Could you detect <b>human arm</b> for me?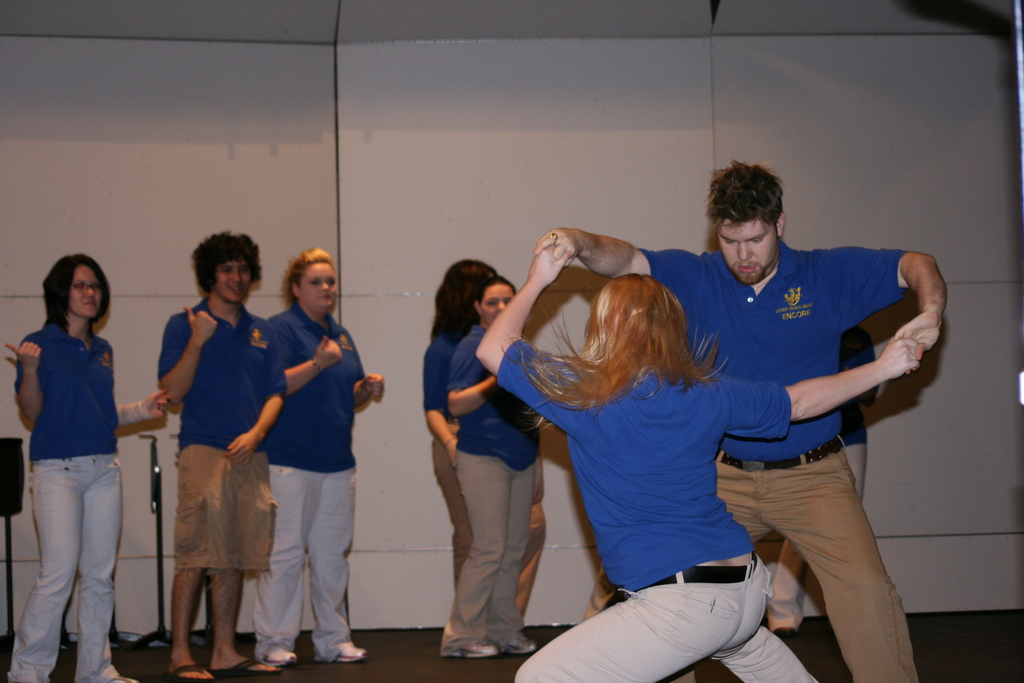
Detection result: rect(527, 215, 692, 298).
